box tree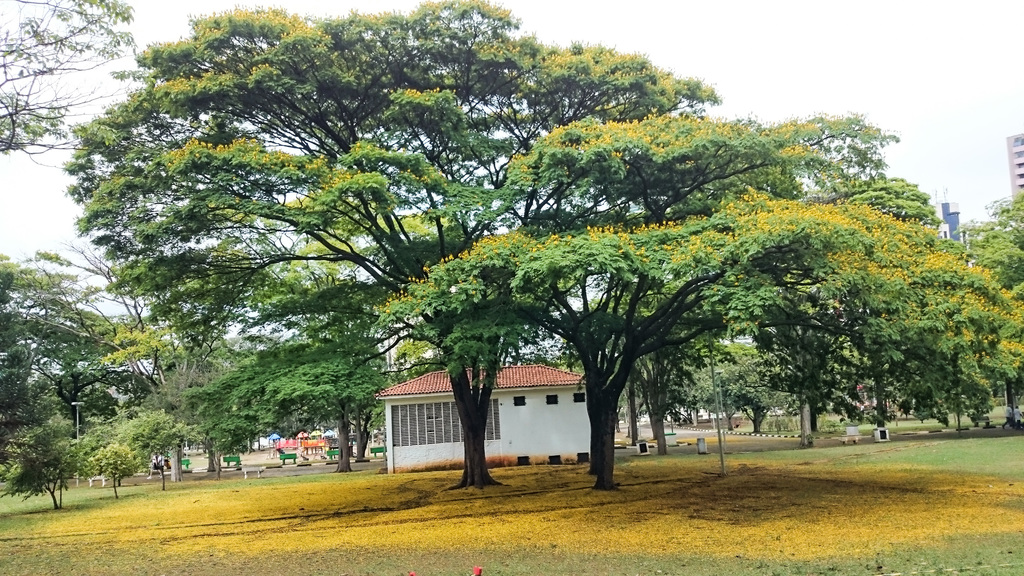
{"left": 0, "top": 0, "right": 154, "bottom": 163}
